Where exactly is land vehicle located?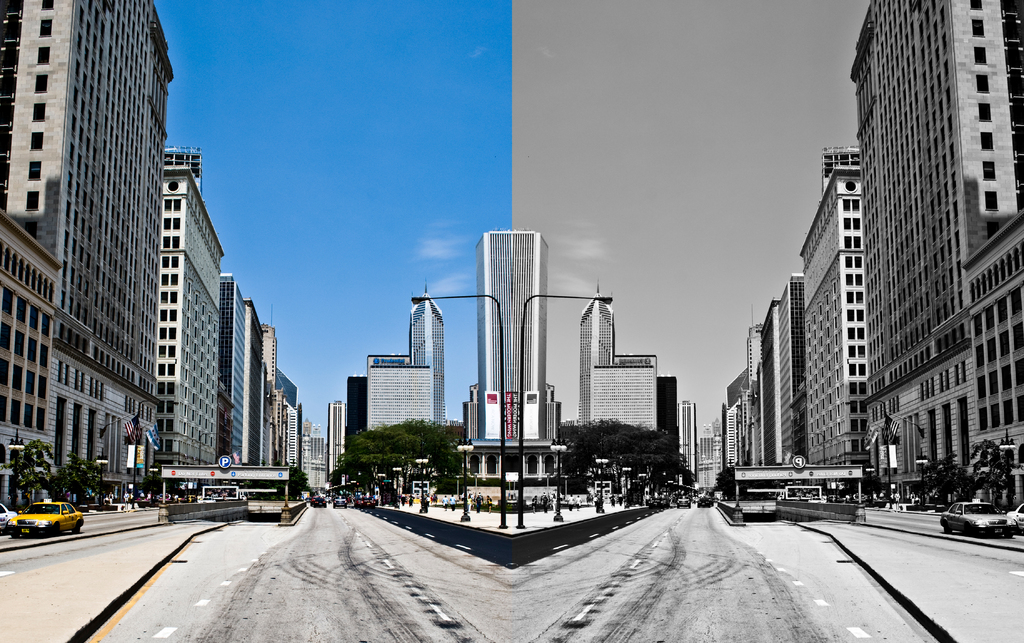
Its bounding box is detection(943, 493, 1015, 550).
